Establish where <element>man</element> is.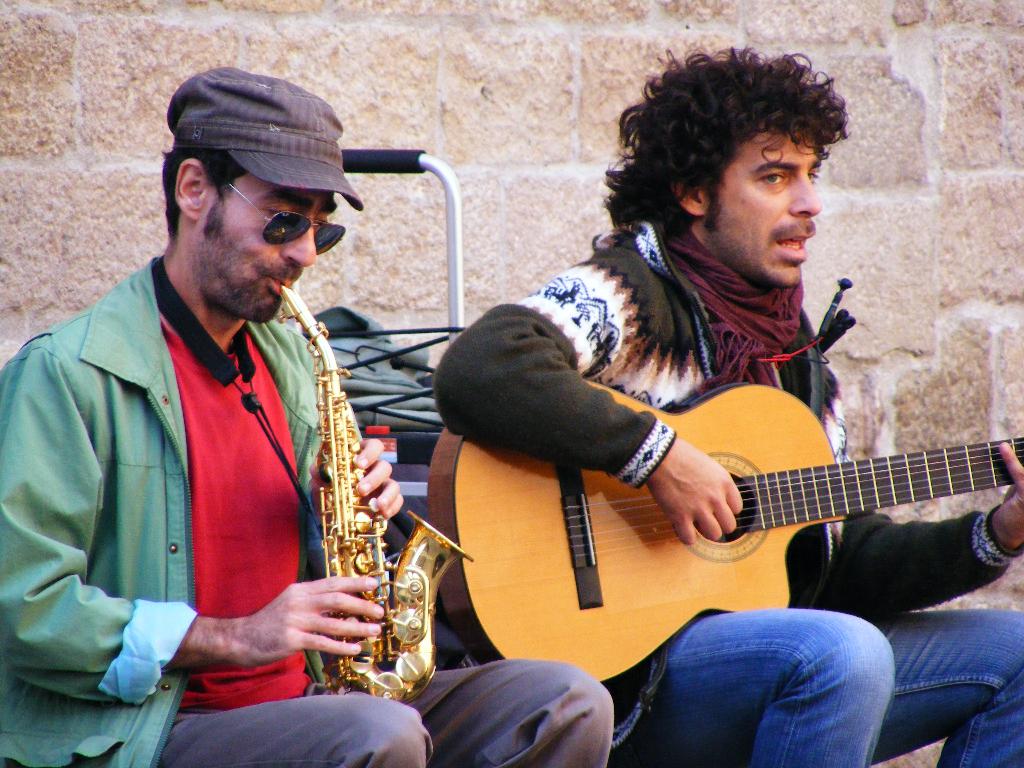
Established at pyautogui.locateOnScreen(391, 75, 1009, 710).
